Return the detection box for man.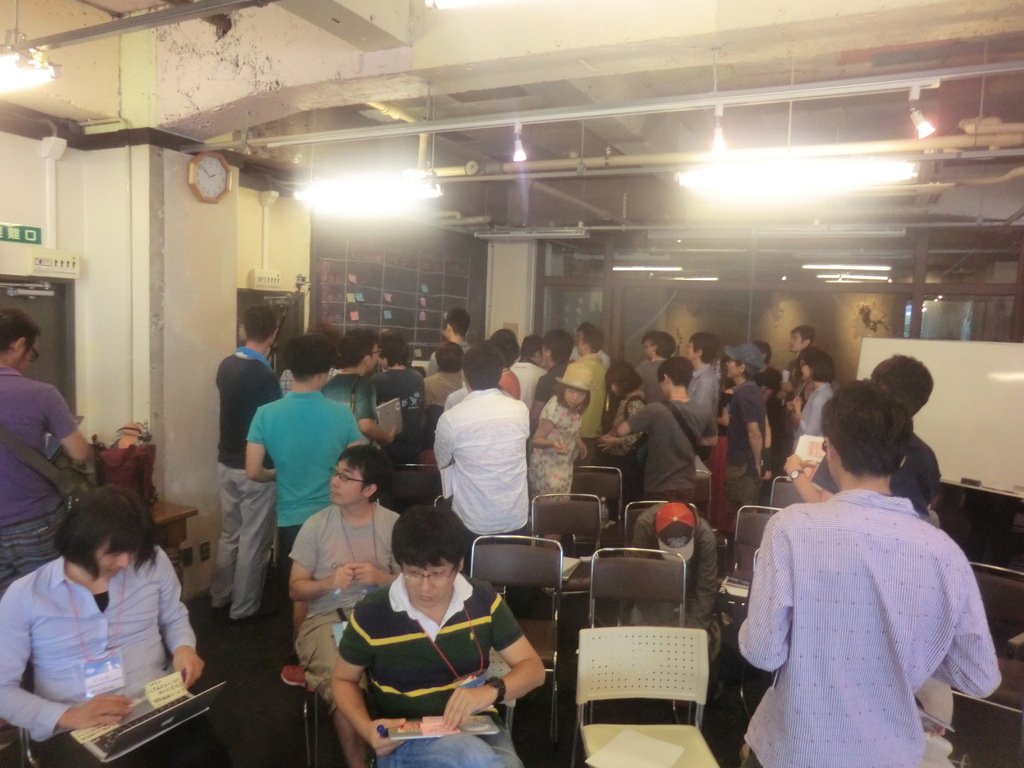
x1=722 y1=346 x2=772 y2=511.
